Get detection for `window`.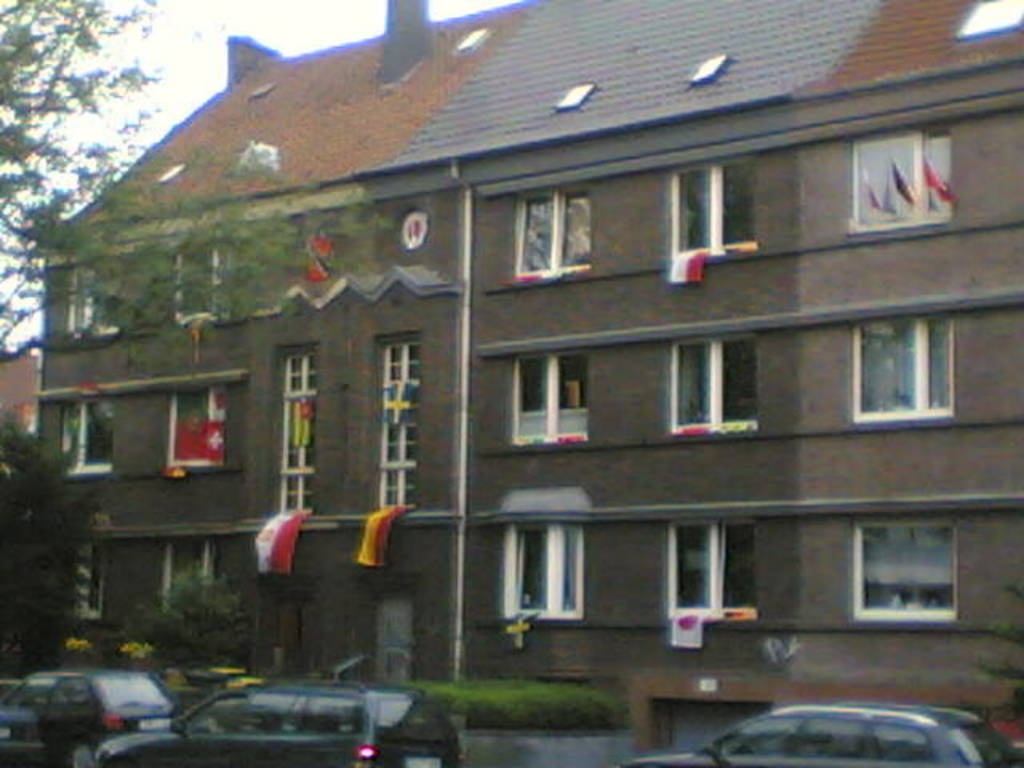
Detection: locate(168, 392, 237, 467).
